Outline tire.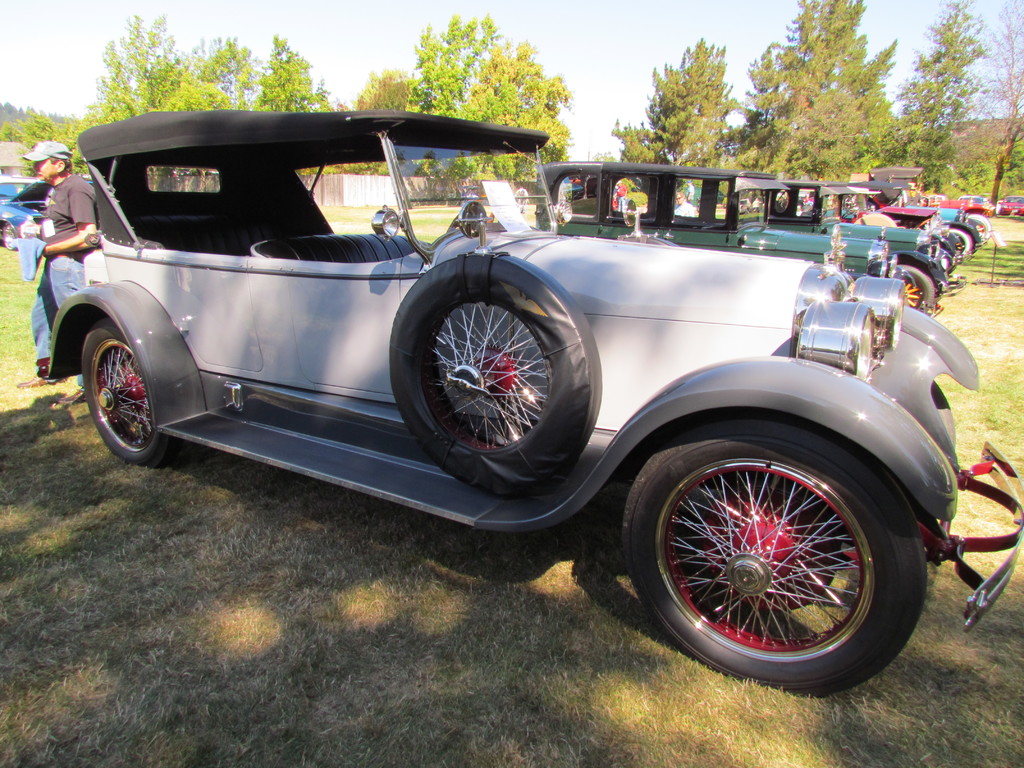
Outline: crop(78, 317, 191, 466).
